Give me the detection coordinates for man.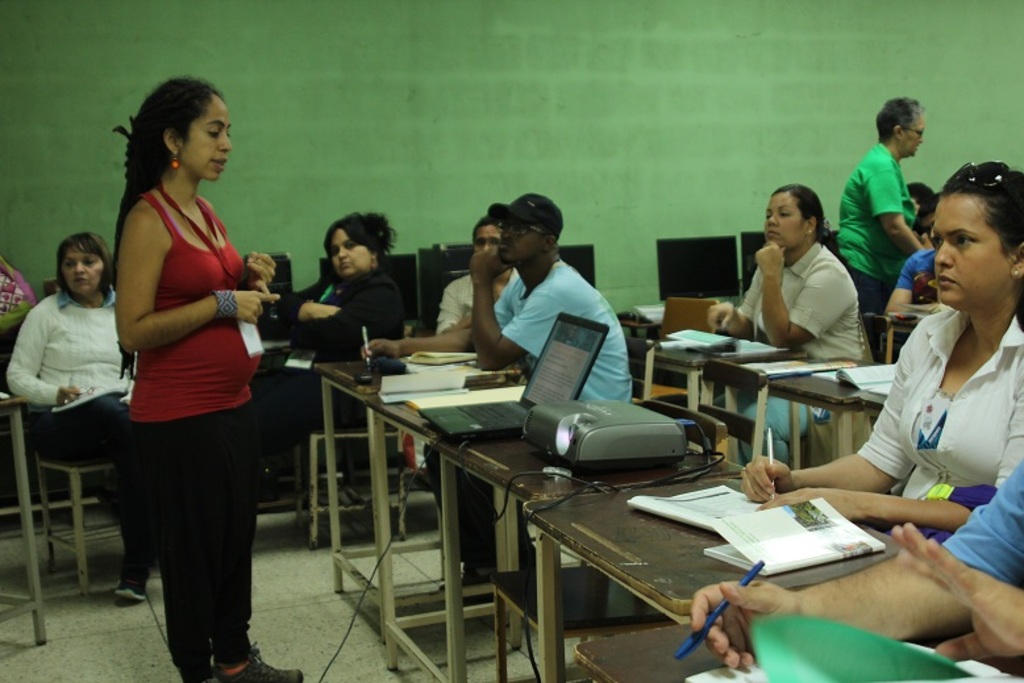
(x1=358, y1=191, x2=636, y2=587).
